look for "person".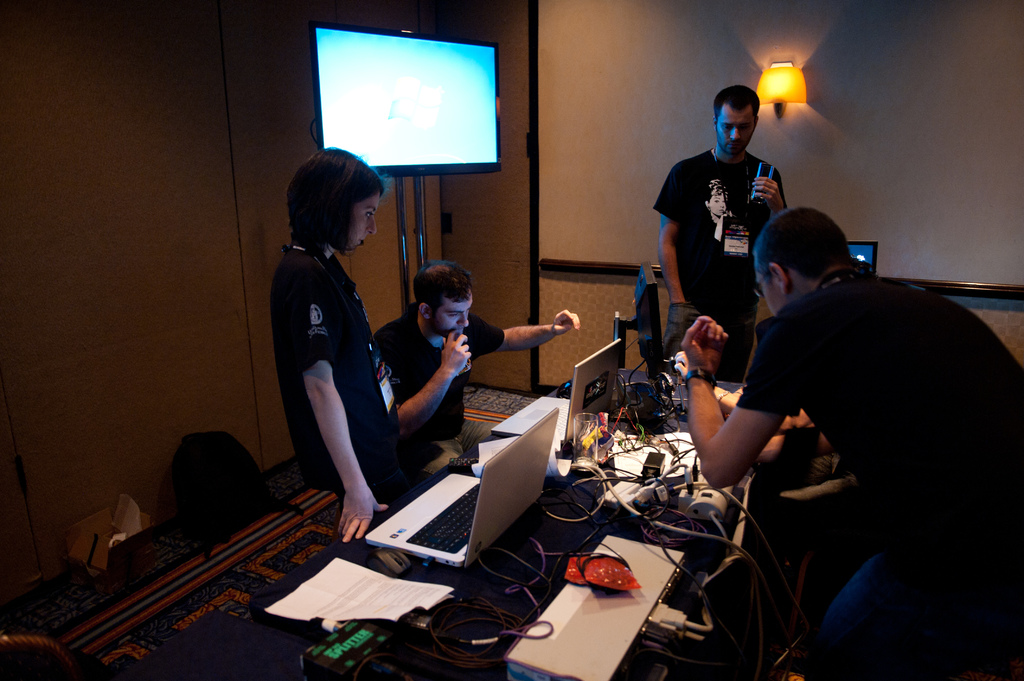
Found: select_region(655, 82, 785, 378).
